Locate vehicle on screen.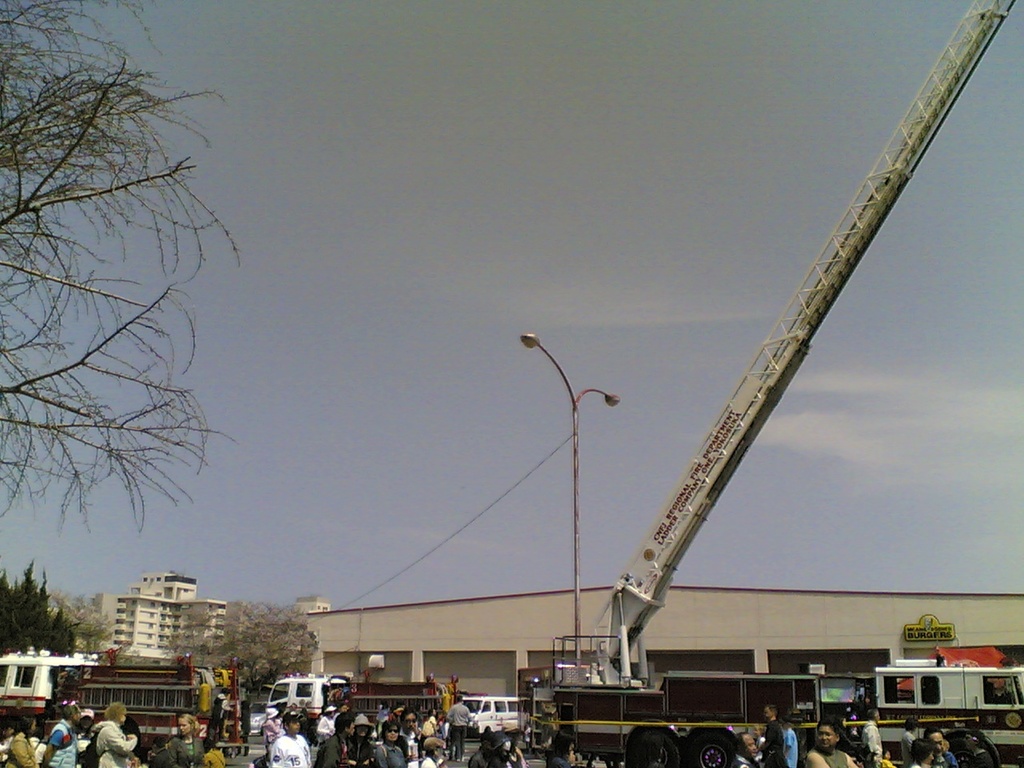
On screen at Rect(65, 665, 241, 751).
